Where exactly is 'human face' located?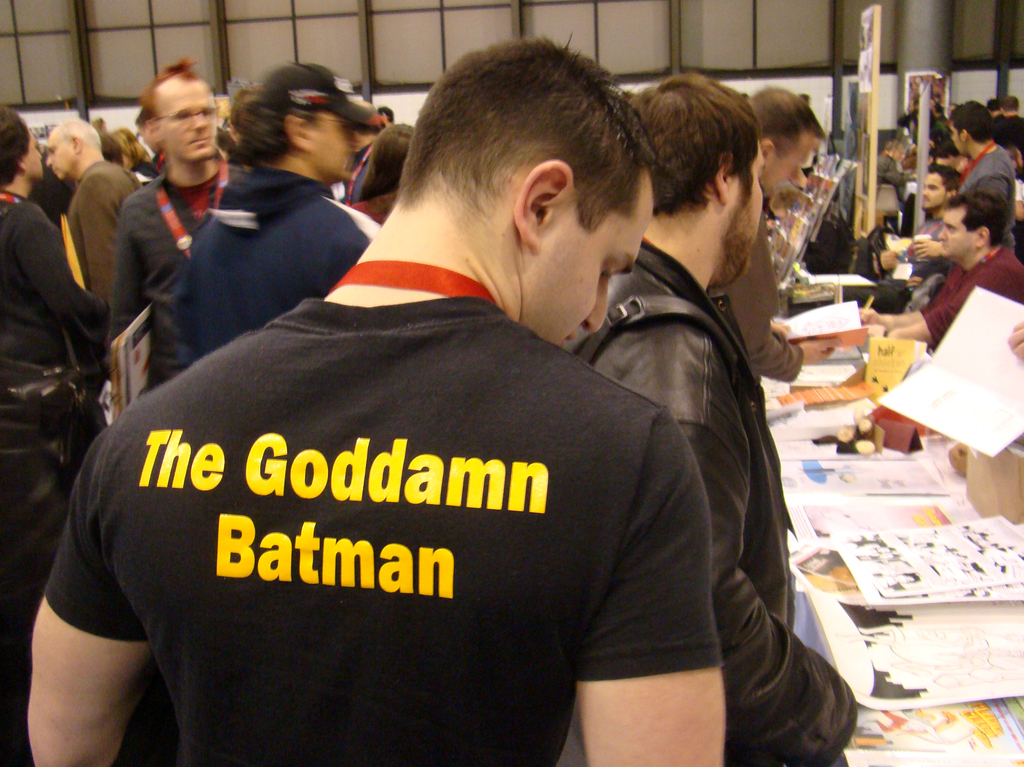
Its bounding box is crop(728, 140, 762, 288).
